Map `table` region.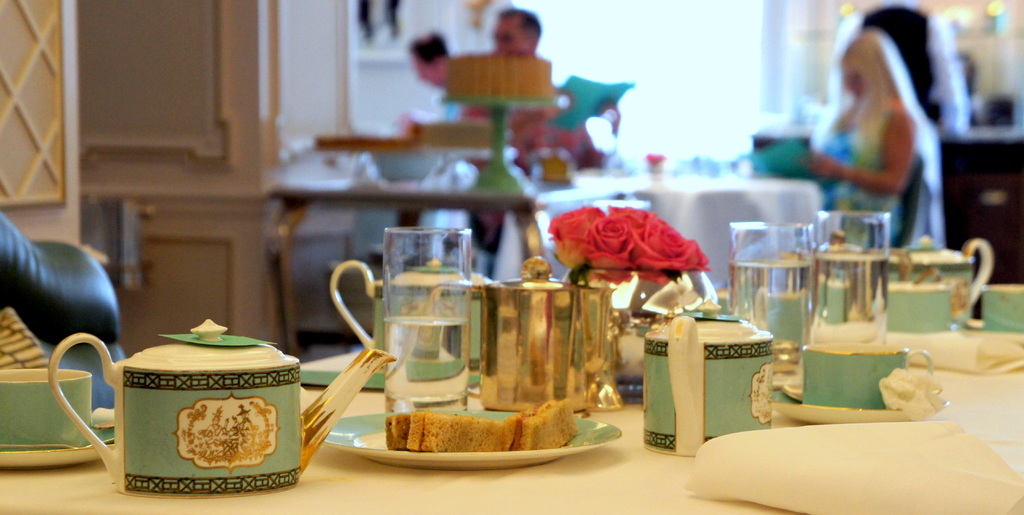
Mapped to locate(0, 241, 1021, 514).
